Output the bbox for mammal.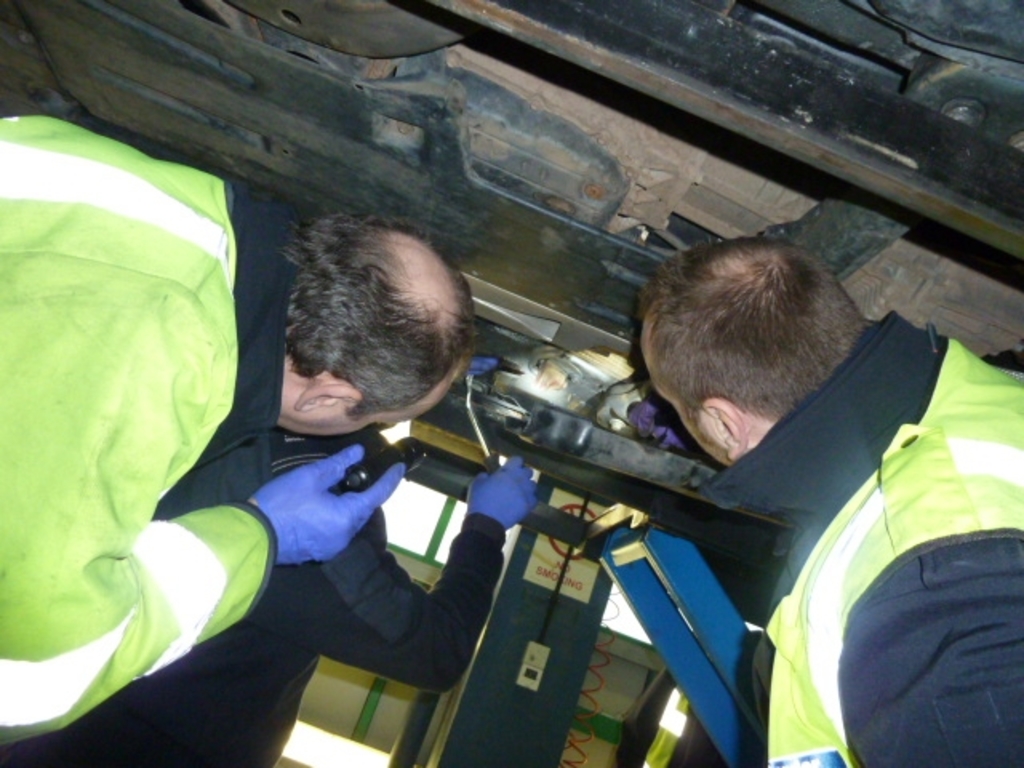
rect(0, 107, 475, 750).
